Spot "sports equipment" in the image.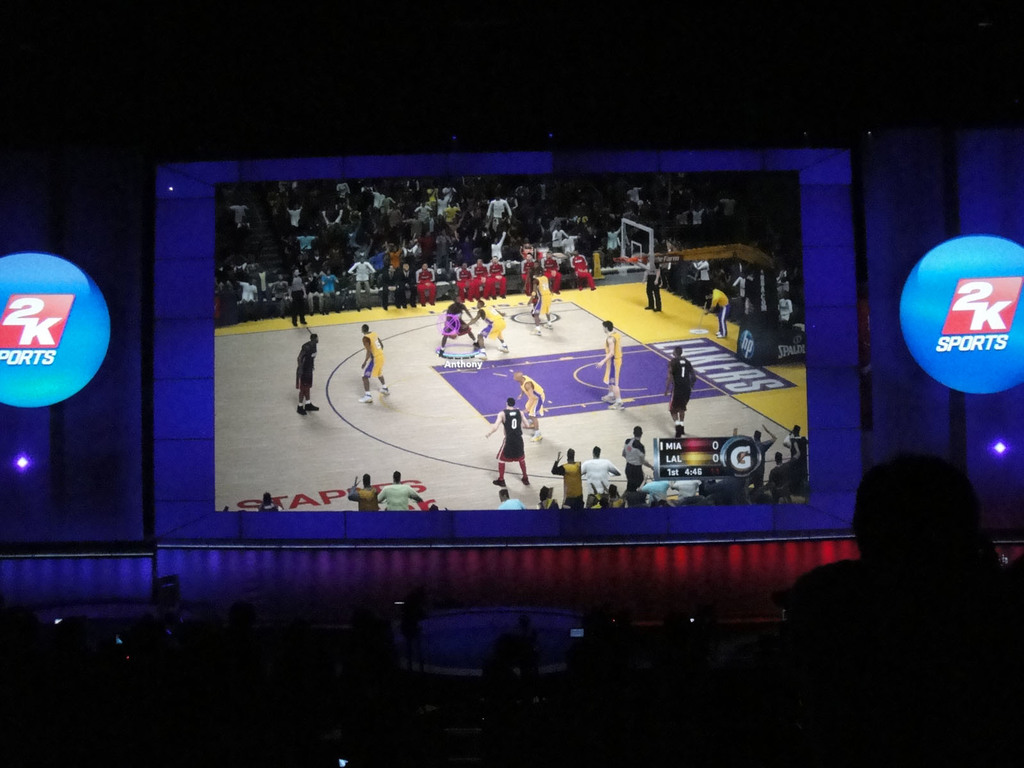
"sports equipment" found at (x1=495, y1=341, x2=510, y2=355).
